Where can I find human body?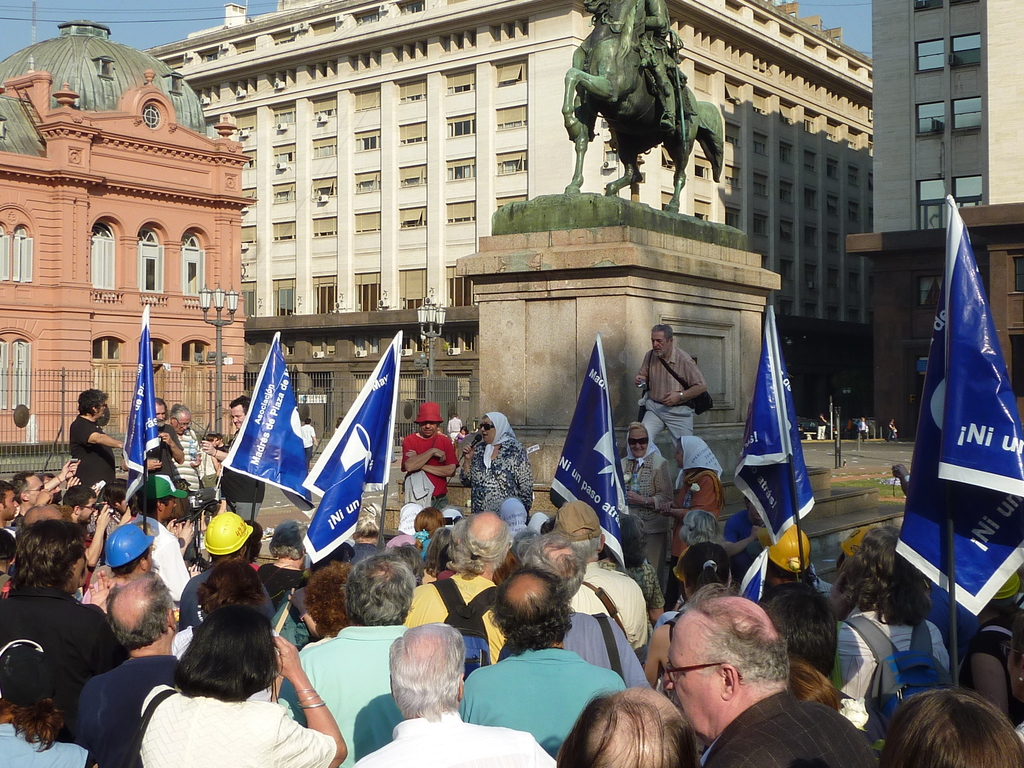
You can find it at (x1=700, y1=688, x2=868, y2=767).
